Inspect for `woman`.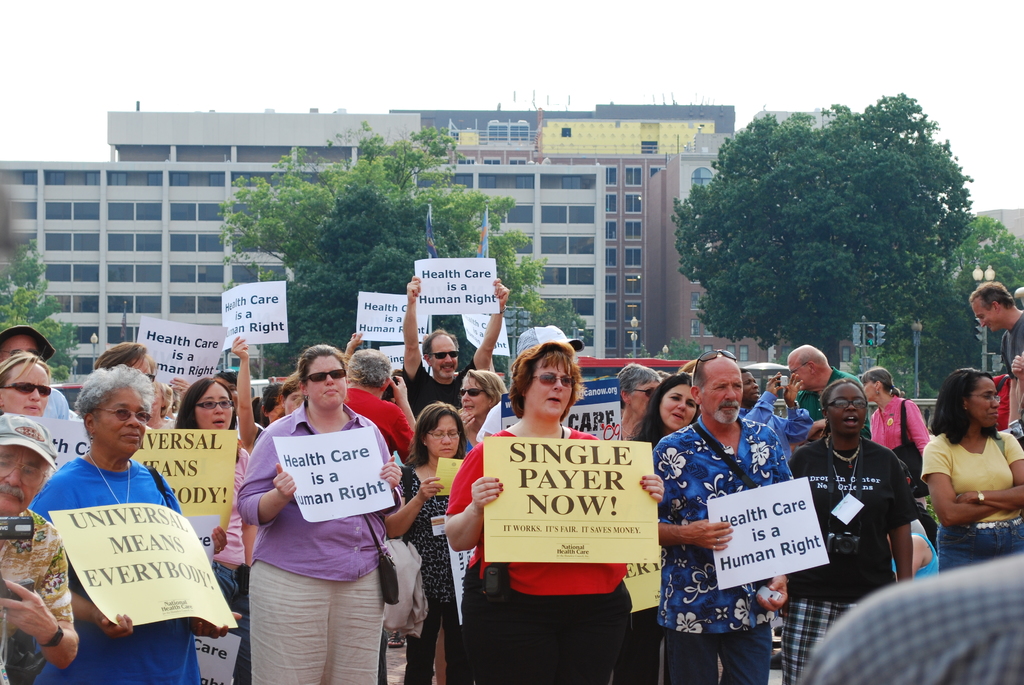
Inspection: [x1=228, y1=340, x2=404, y2=684].
